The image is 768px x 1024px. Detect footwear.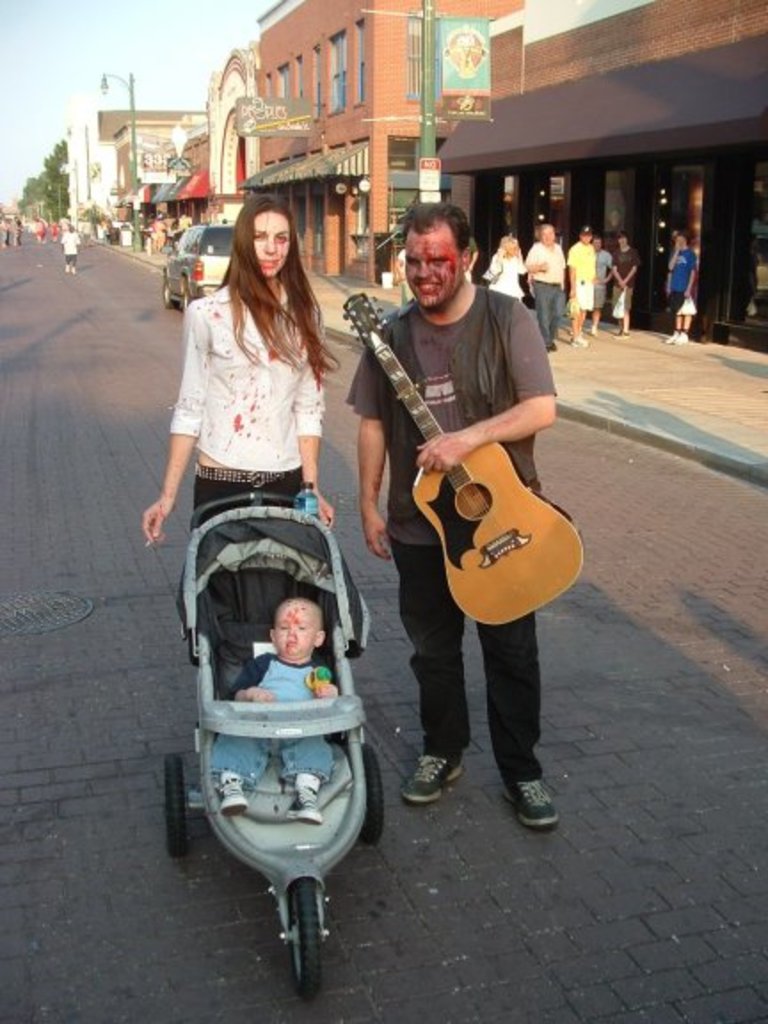
Detection: box=[676, 332, 692, 343].
